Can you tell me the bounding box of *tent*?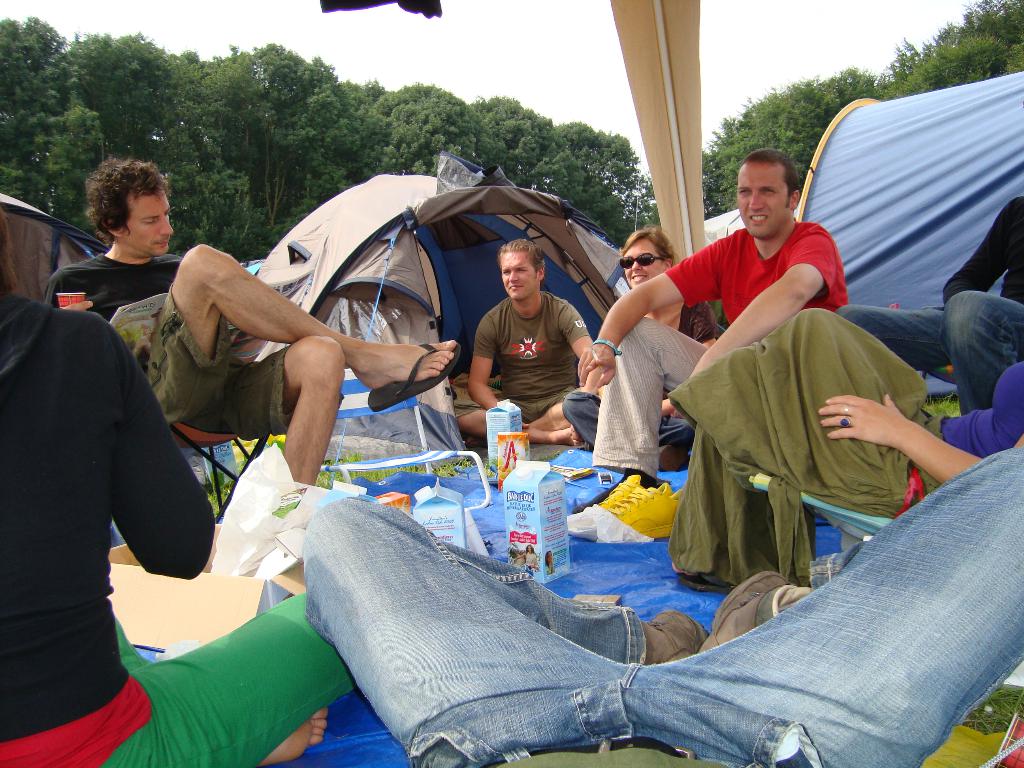
Rect(11, 73, 1023, 767).
